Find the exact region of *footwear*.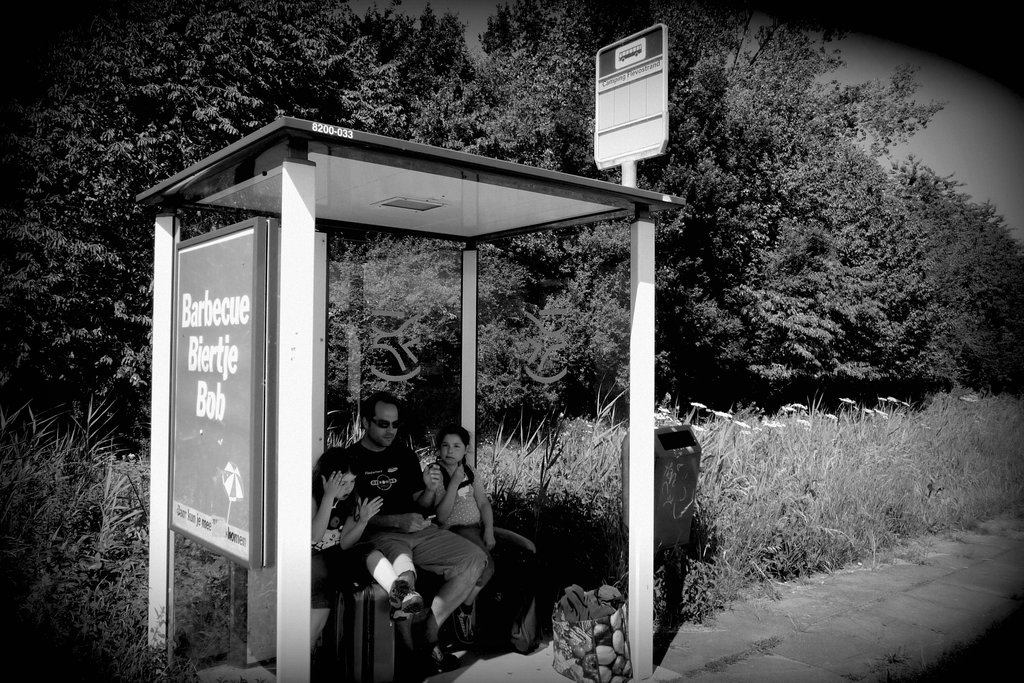
Exact region: x1=426, y1=635, x2=449, y2=668.
